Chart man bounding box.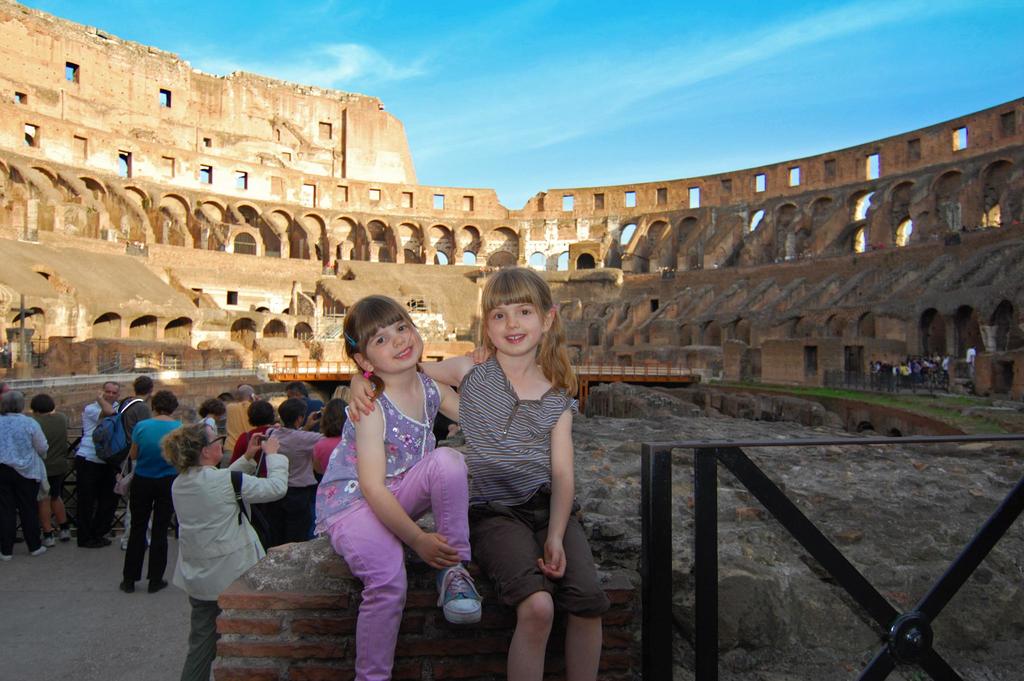
Charted: [x1=115, y1=367, x2=158, y2=452].
